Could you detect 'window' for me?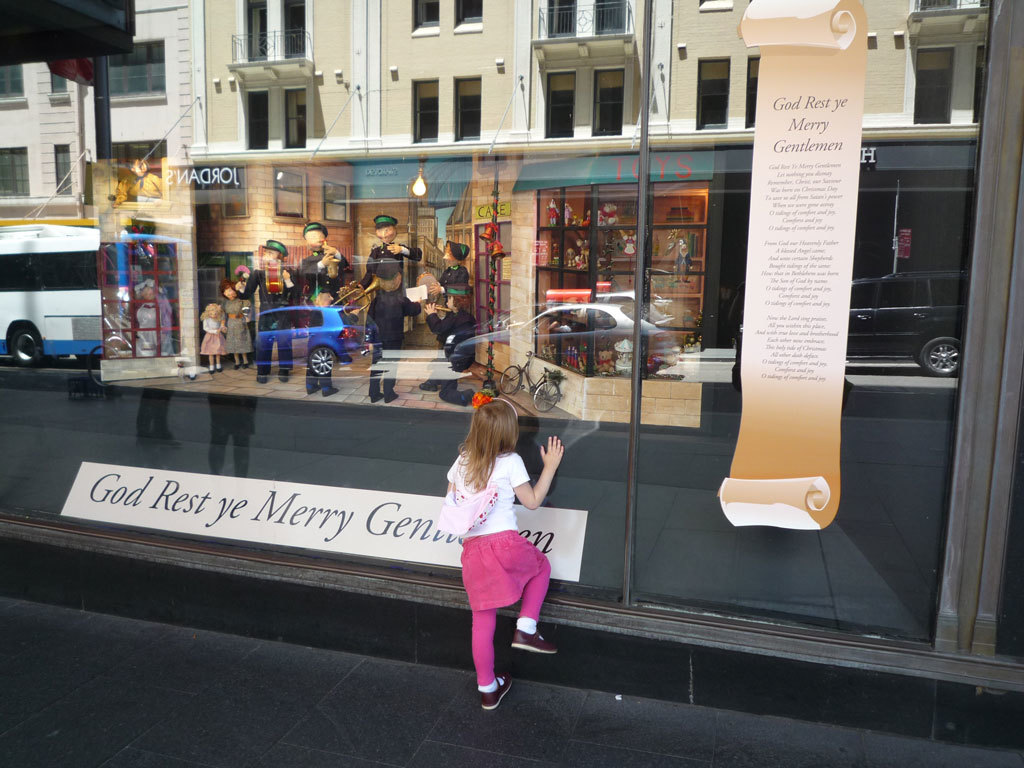
Detection result: (530, 30, 648, 121).
